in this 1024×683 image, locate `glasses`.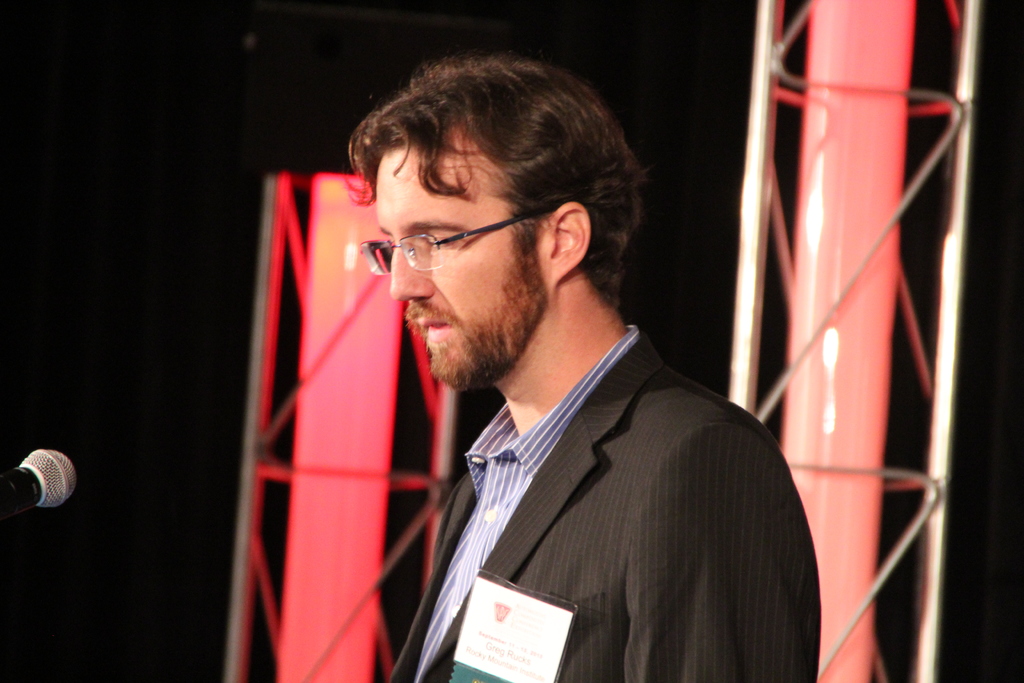
Bounding box: x1=357, y1=205, x2=582, y2=278.
